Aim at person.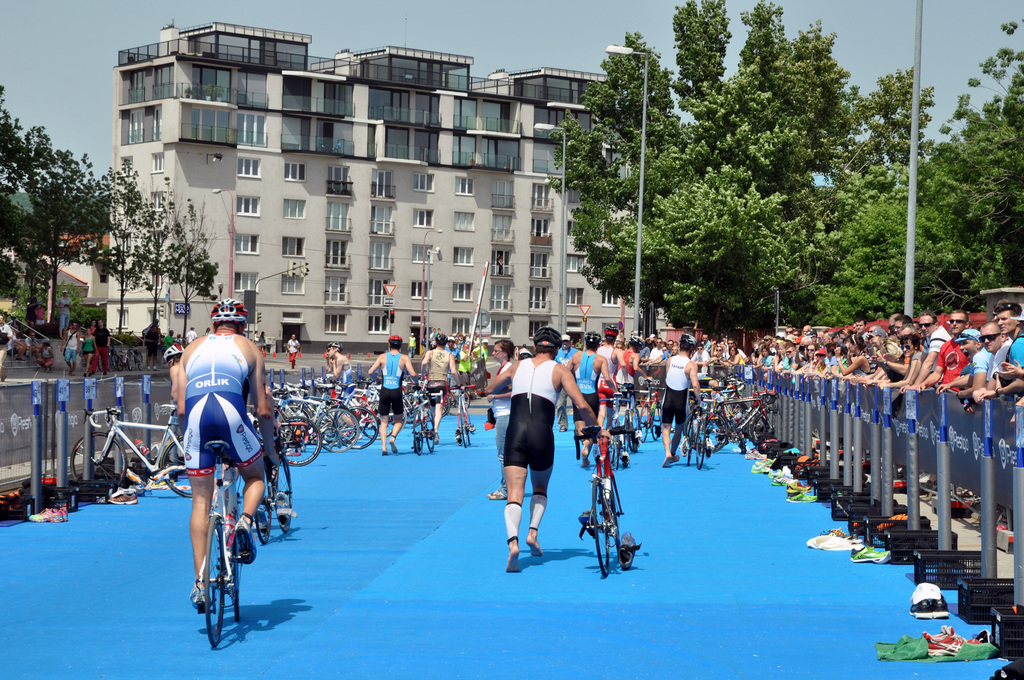
Aimed at [560, 326, 612, 465].
